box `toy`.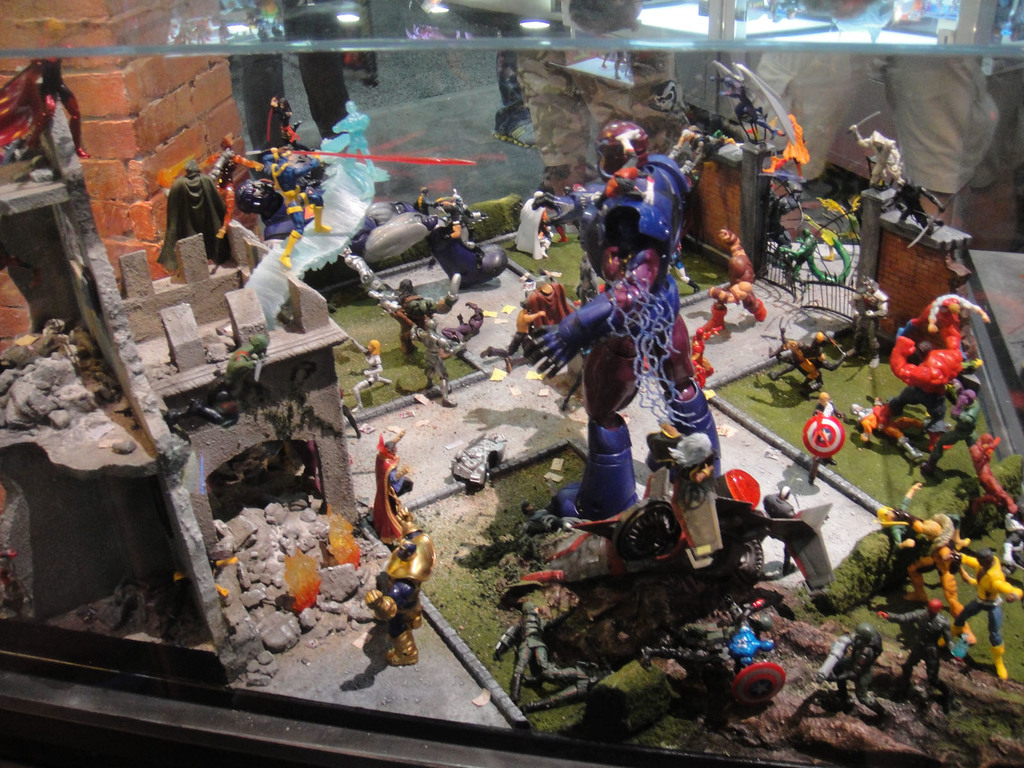
x1=347, y1=339, x2=405, y2=417.
